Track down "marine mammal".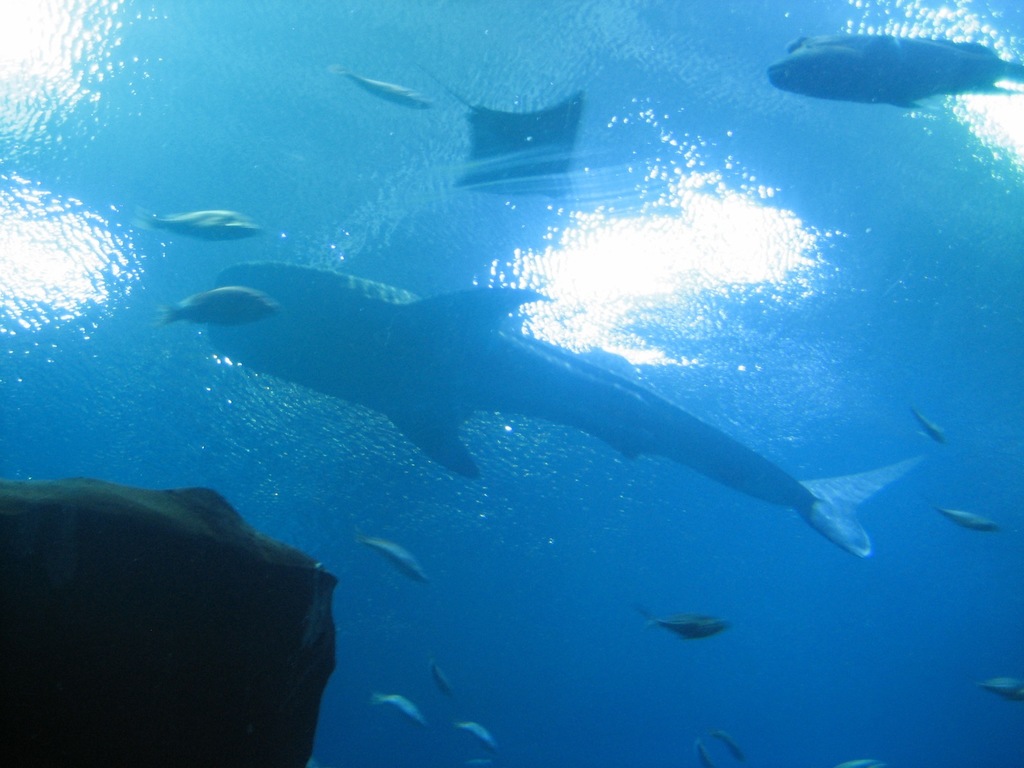
Tracked to 428 658 454 695.
